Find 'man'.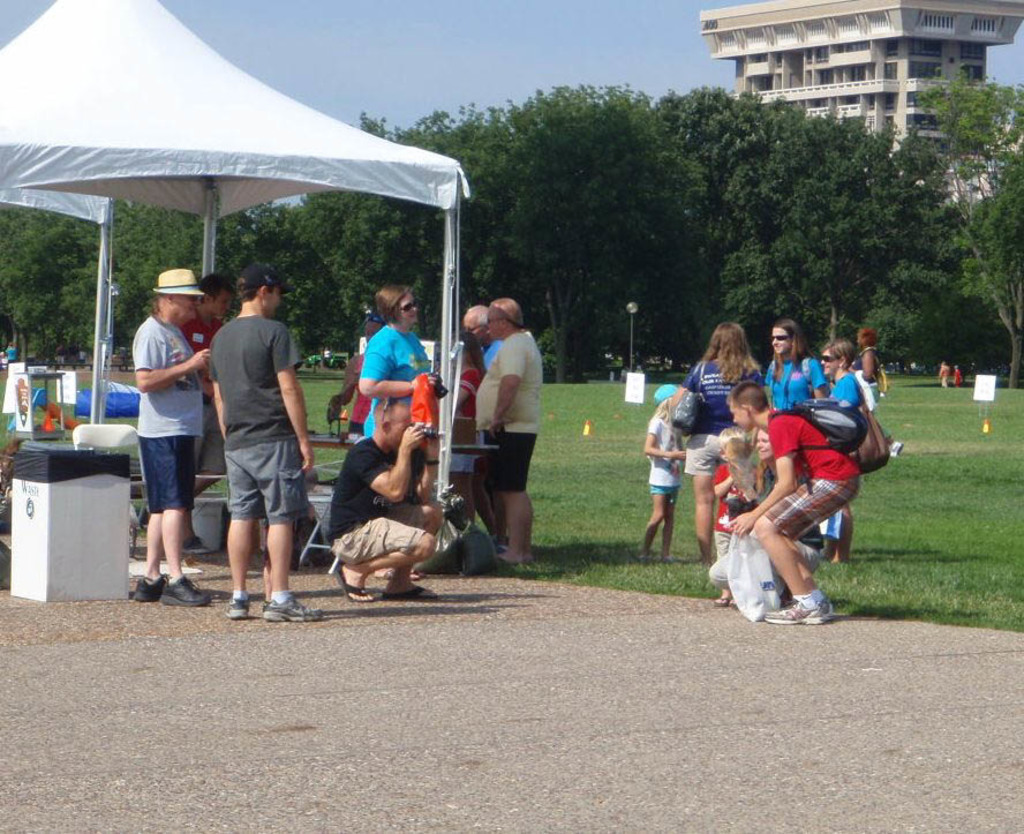
region(331, 398, 442, 604).
